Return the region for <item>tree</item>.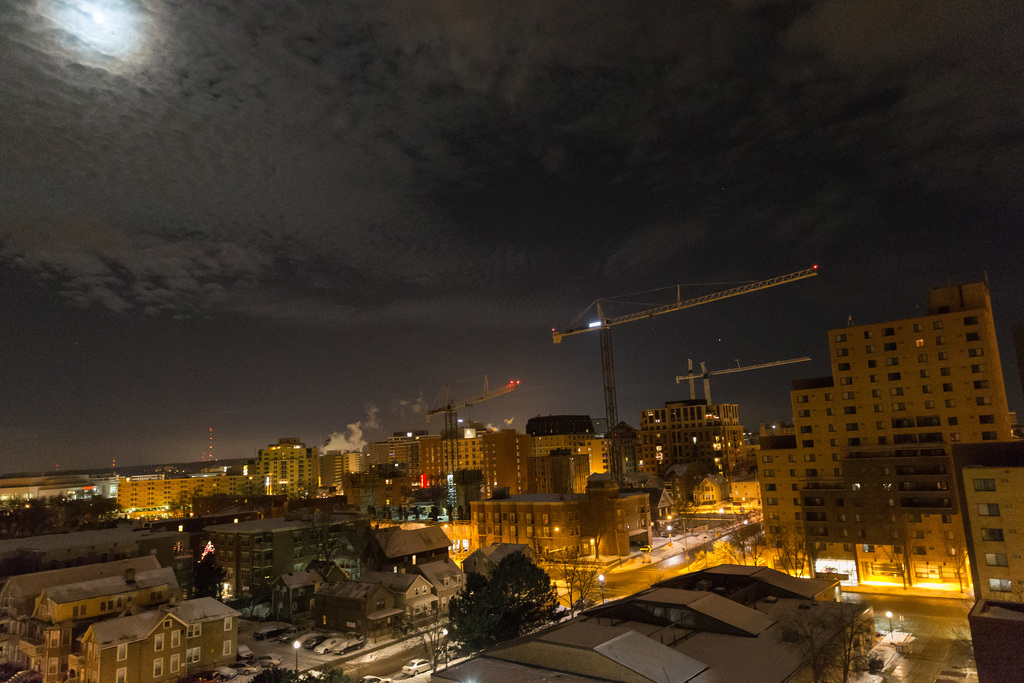
bbox(448, 535, 575, 650).
